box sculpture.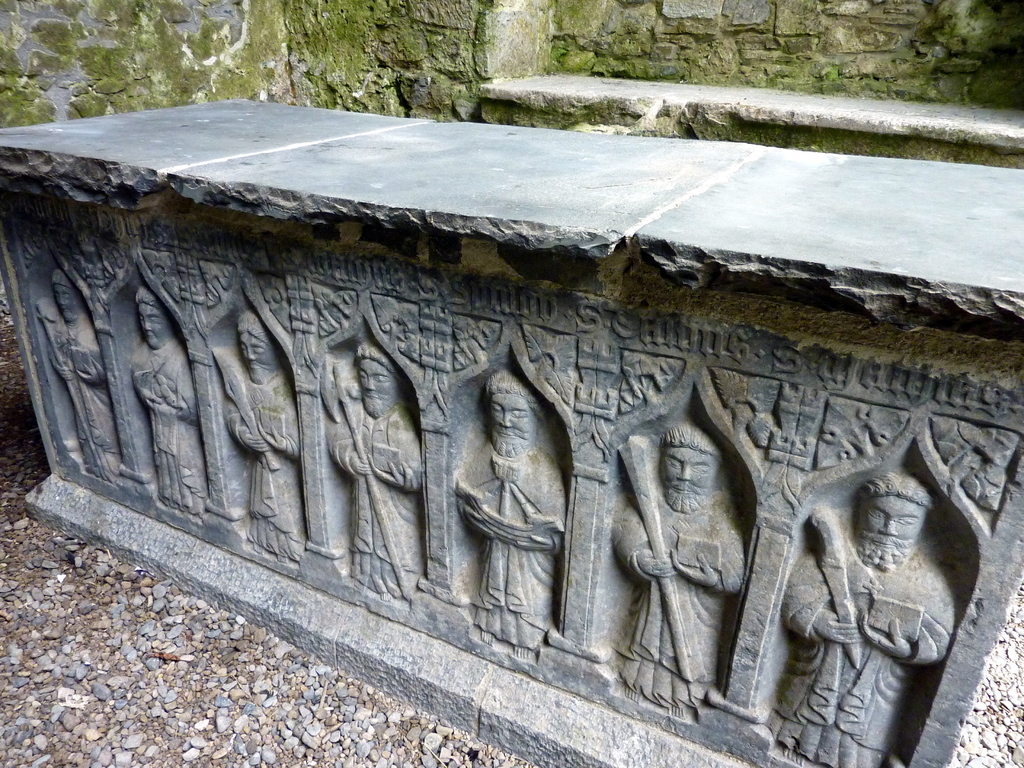
x1=129, y1=285, x2=202, y2=520.
